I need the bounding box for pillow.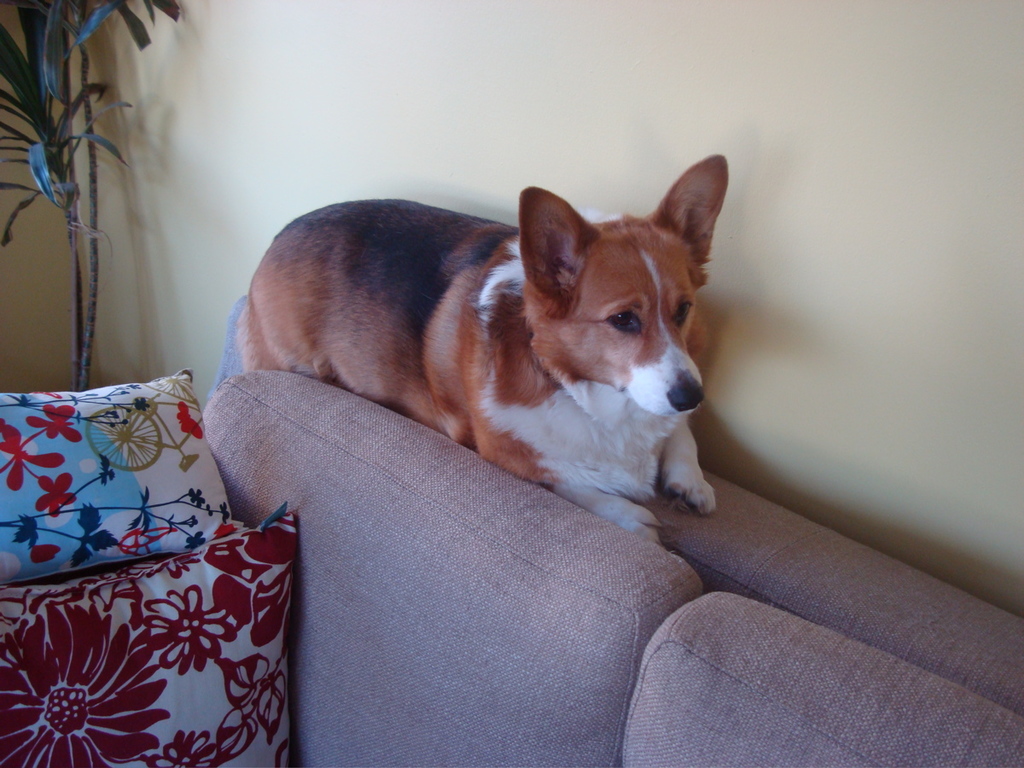
Here it is: l=0, t=377, r=230, b=622.
